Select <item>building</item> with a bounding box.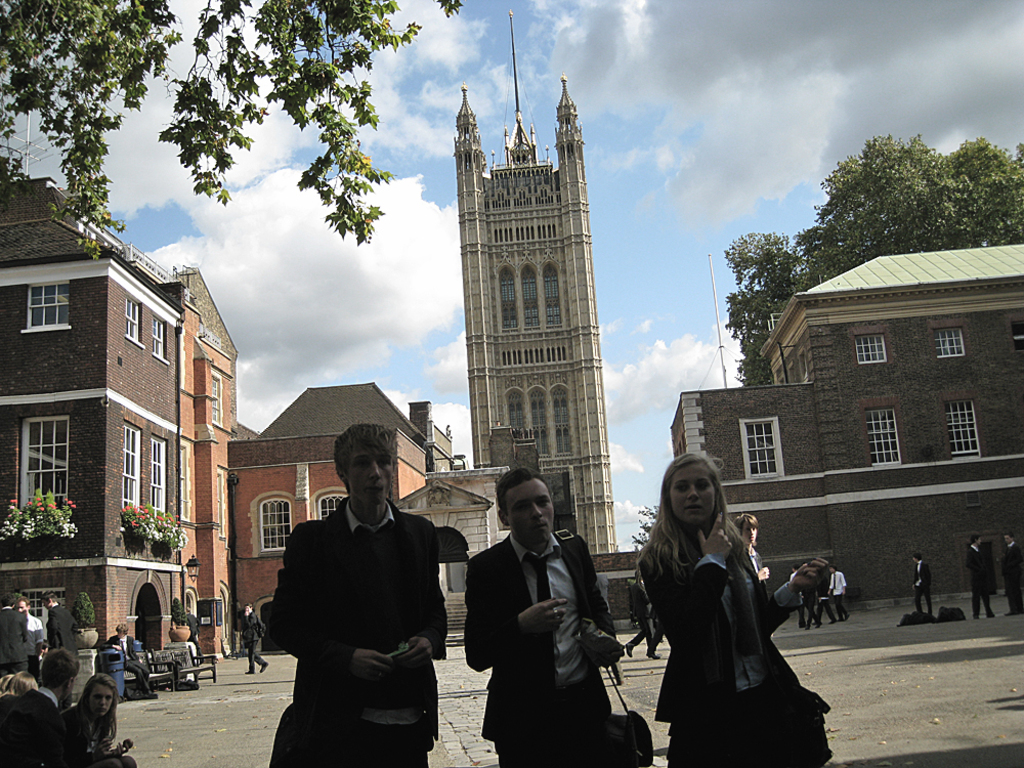
left=0, top=108, right=185, bottom=677.
